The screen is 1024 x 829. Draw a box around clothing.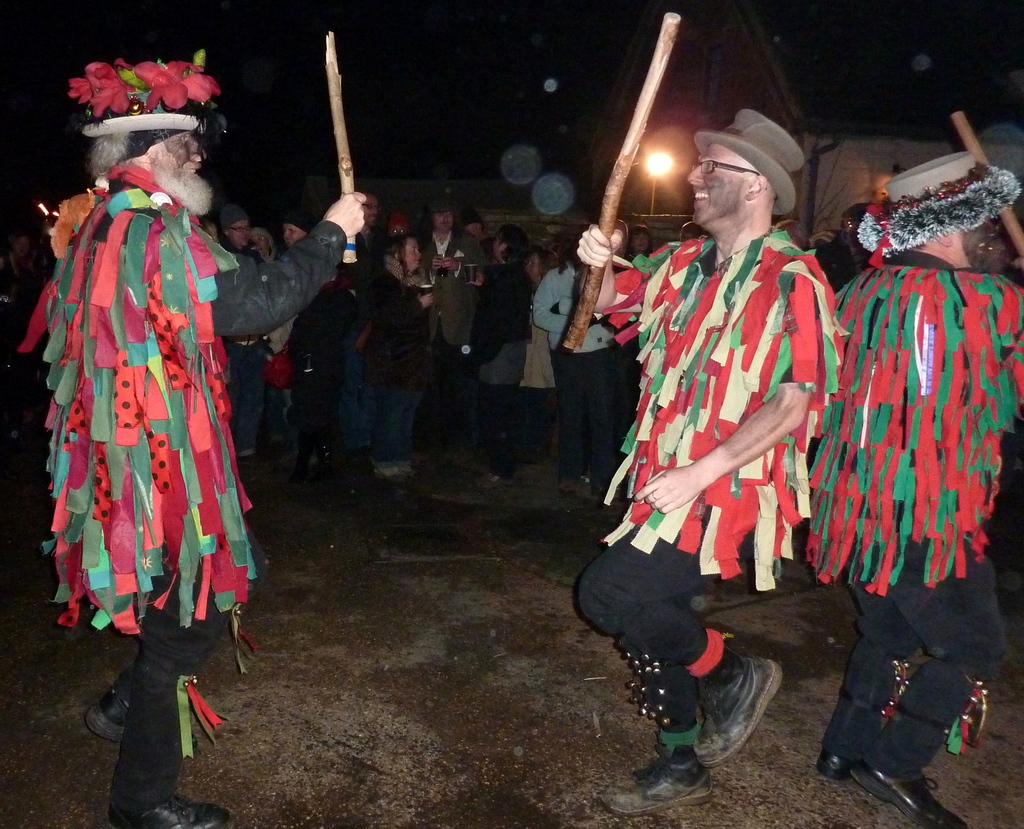
BBox(577, 228, 848, 751).
